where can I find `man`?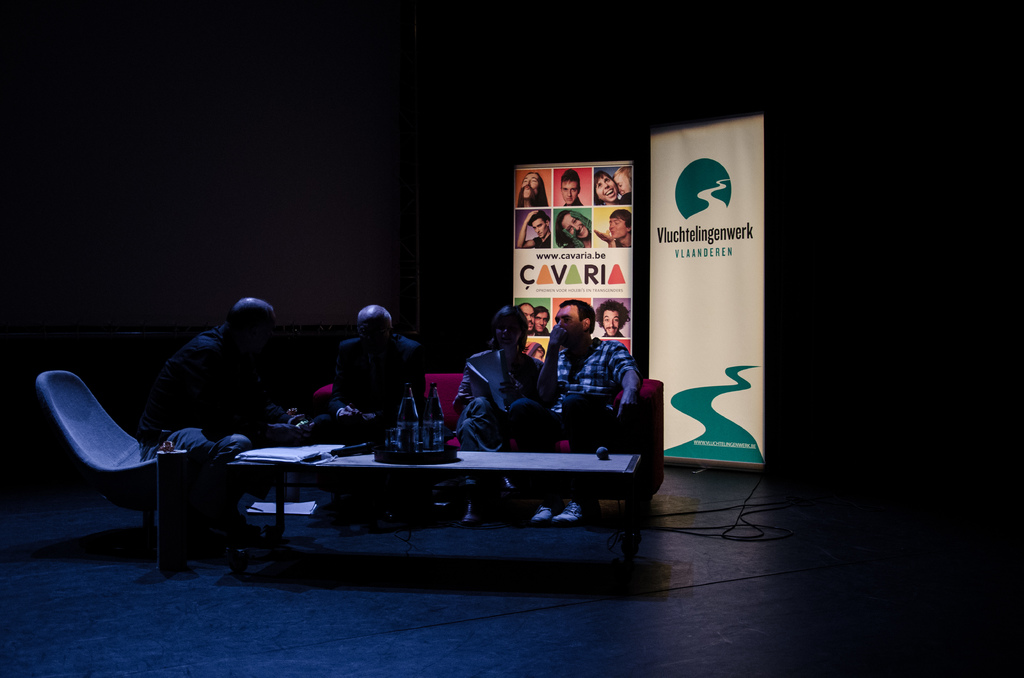
You can find it at {"left": 513, "top": 301, "right": 629, "bottom": 517}.
